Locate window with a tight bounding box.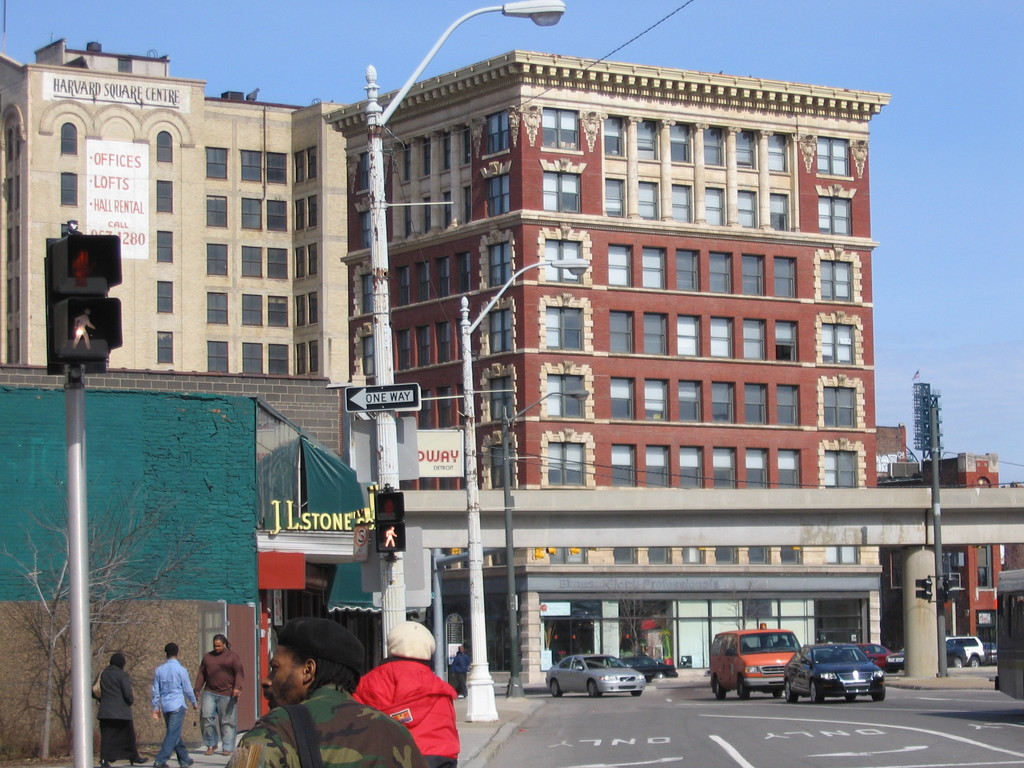
[left=650, top=383, right=669, bottom=422].
